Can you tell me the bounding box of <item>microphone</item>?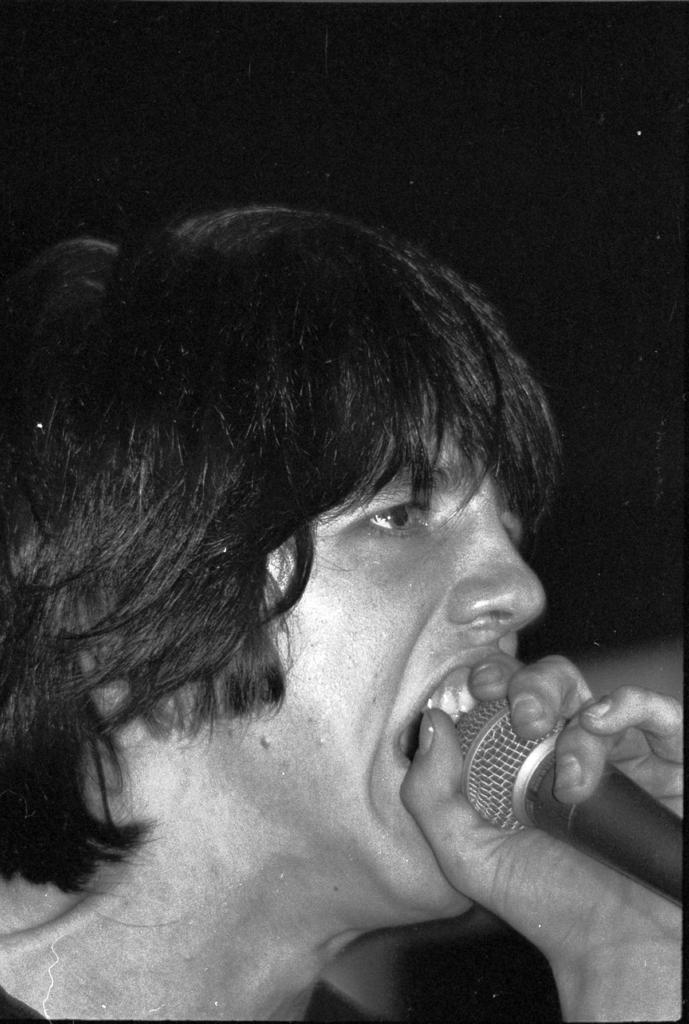
rect(449, 695, 688, 899).
